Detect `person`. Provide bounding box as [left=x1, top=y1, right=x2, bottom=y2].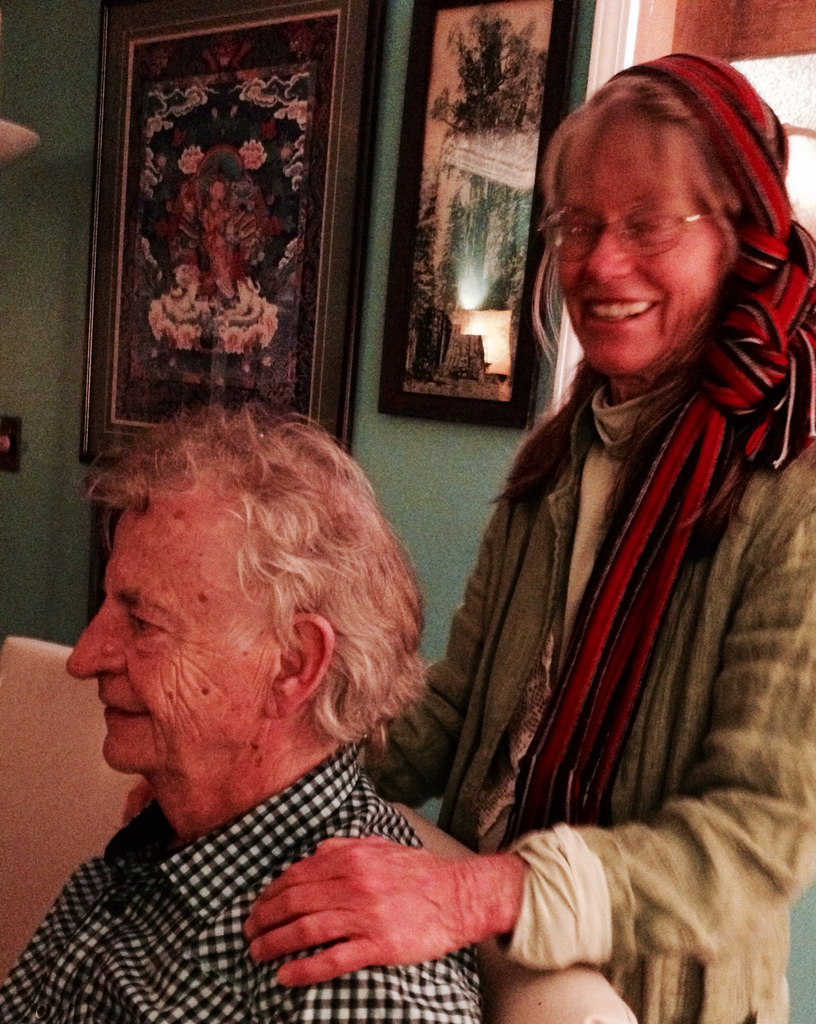
[left=337, top=70, right=765, bottom=1023].
